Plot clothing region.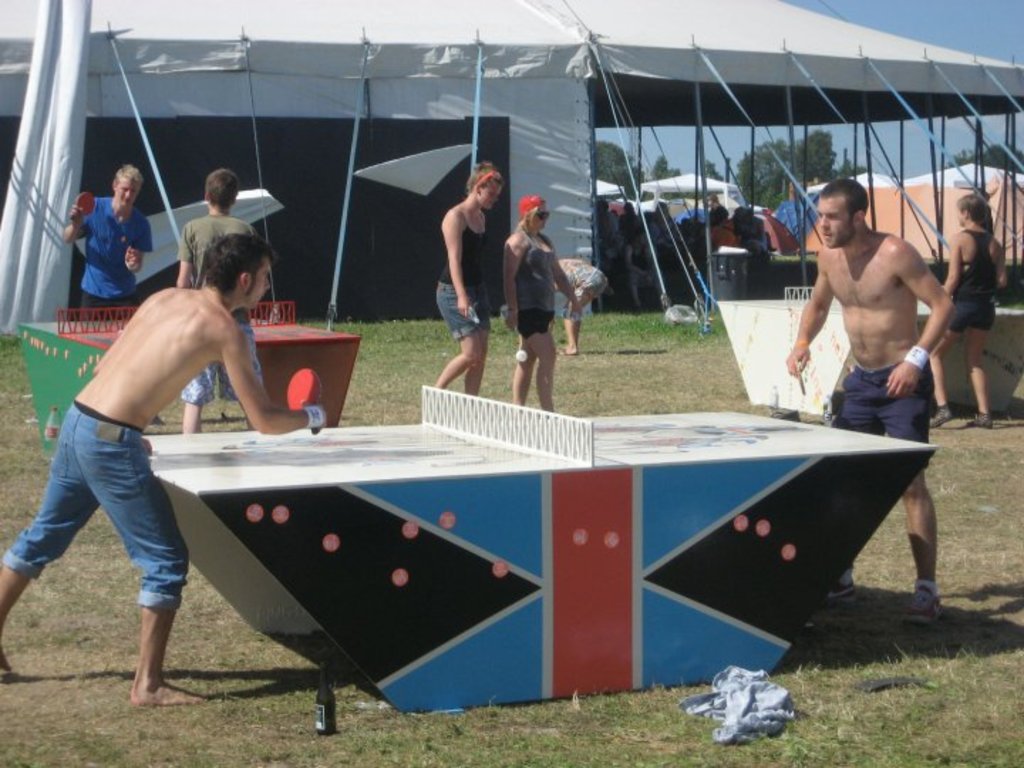
Plotted at [x1=434, y1=203, x2=495, y2=336].
